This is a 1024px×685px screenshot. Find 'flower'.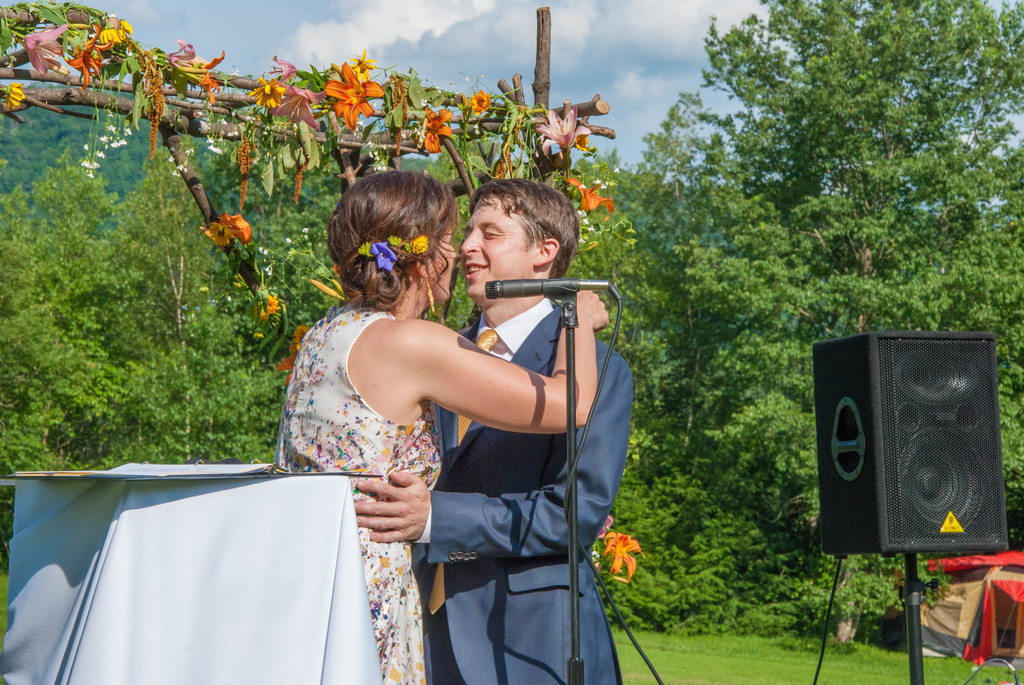
Bounding box: <box>568,185,616,217</box>.
